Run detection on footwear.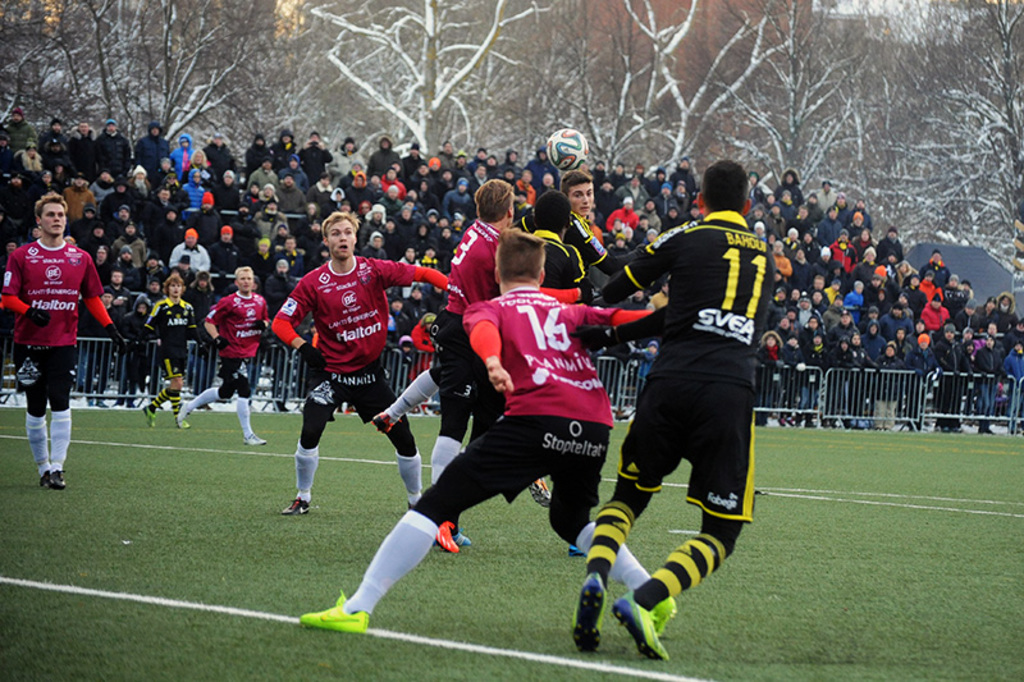
Result: pyautogui.locateOnScreen(51, 464, 73, 491).
